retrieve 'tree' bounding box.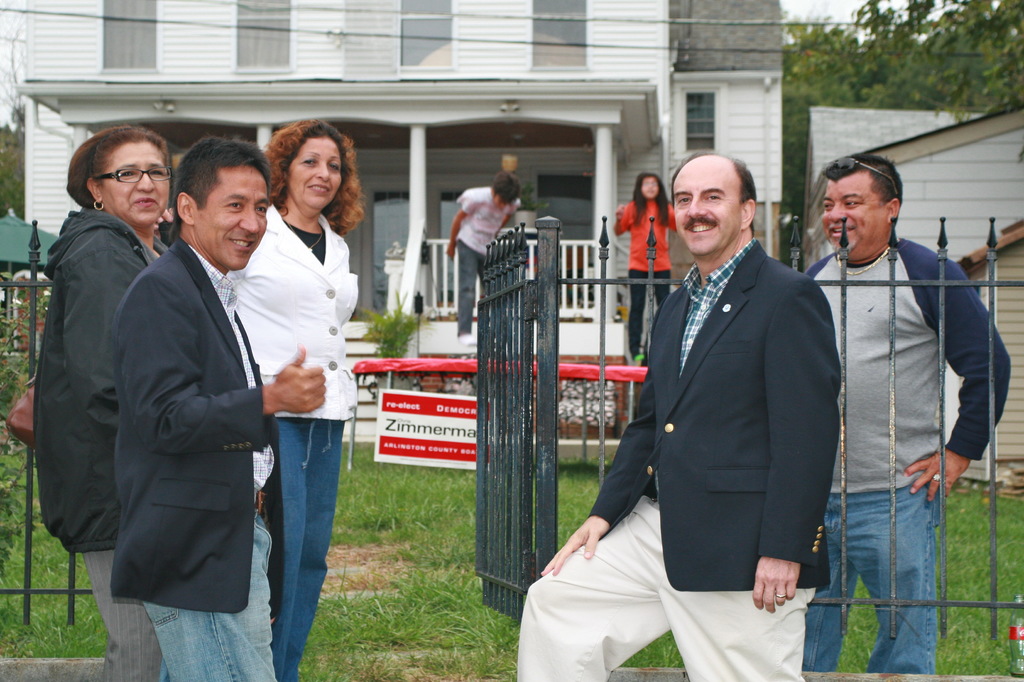
Bounding box: {"left": 0, "top": 123, "right": 29, "bottom": 223}.
